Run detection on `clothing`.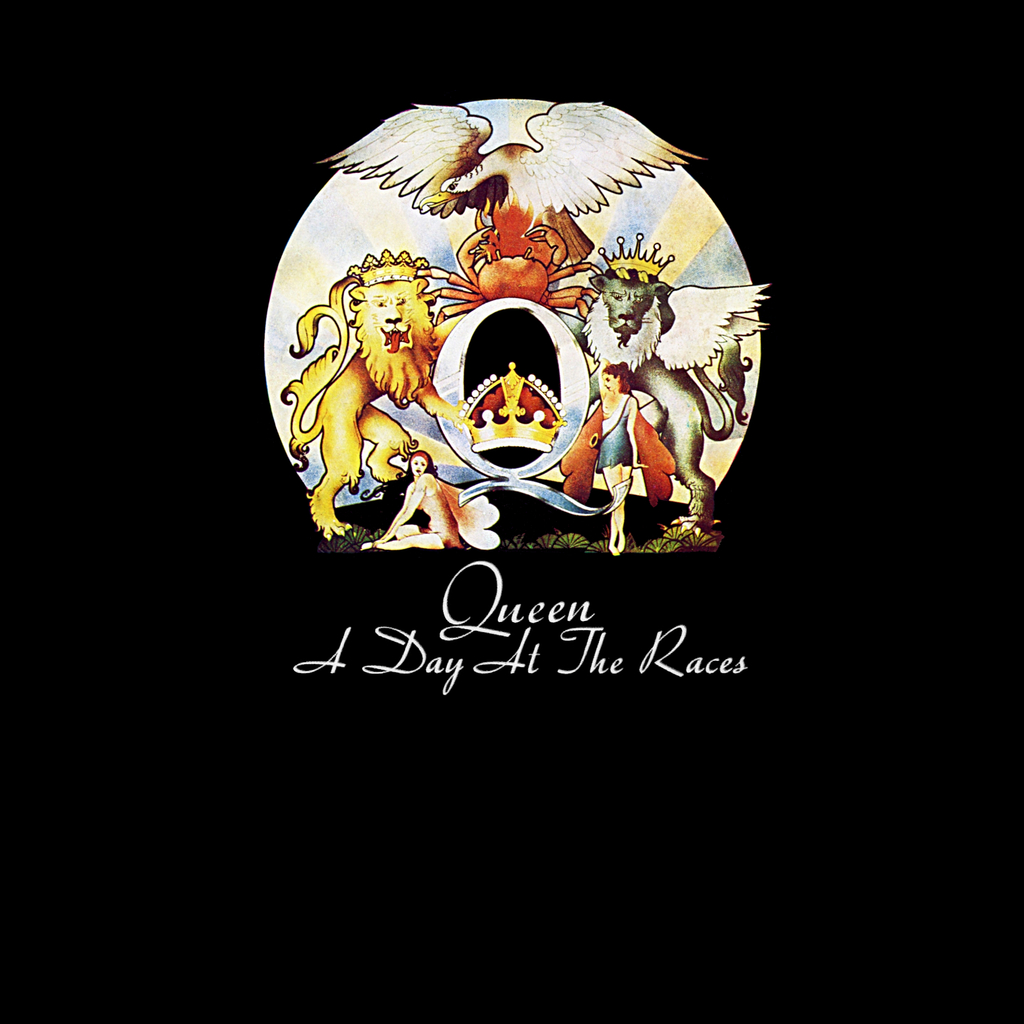
Result: [left=415, top=476, right=503, bottom=550].
